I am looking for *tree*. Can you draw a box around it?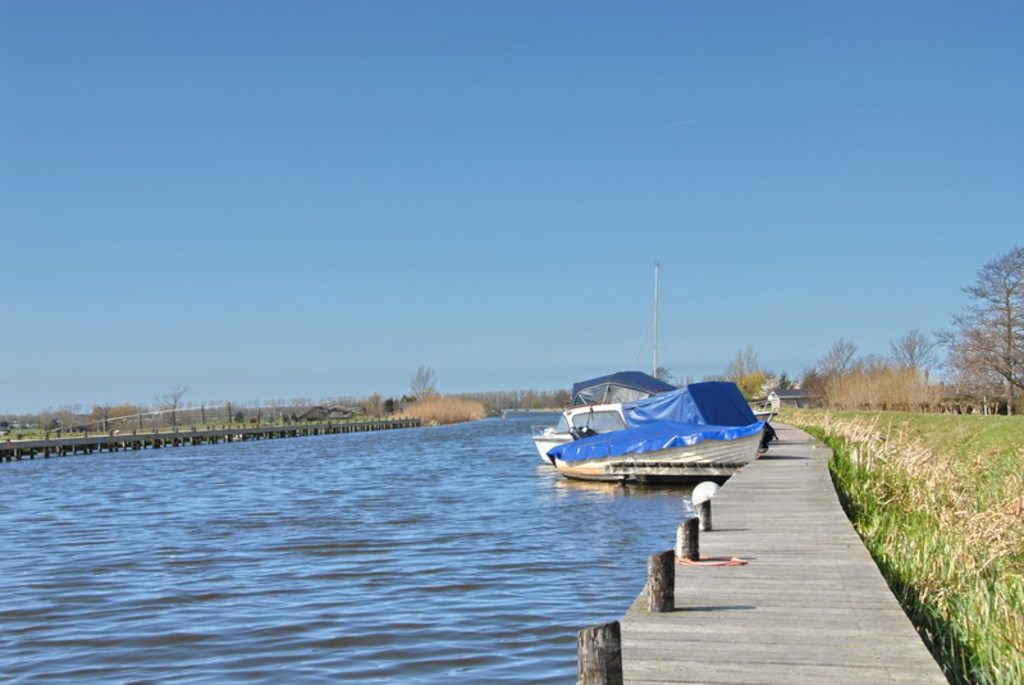
Sure, the bounding box is x1=936 y1=223 x2=1023 y2=435.
